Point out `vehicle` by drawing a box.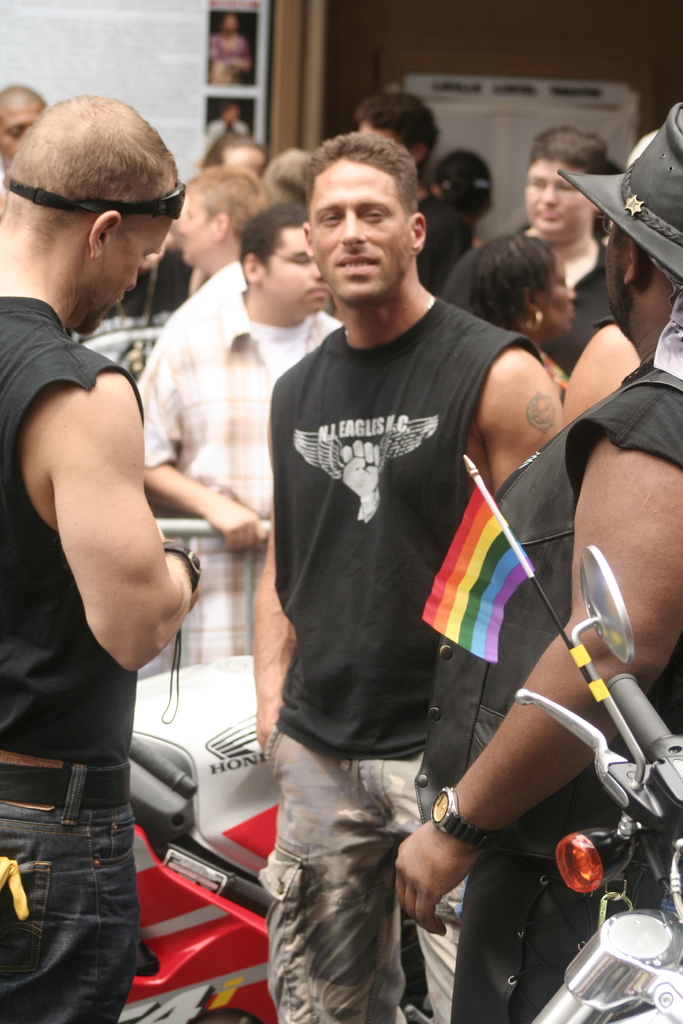
<bbox>463, 456, 682, 1023</bbox>.
